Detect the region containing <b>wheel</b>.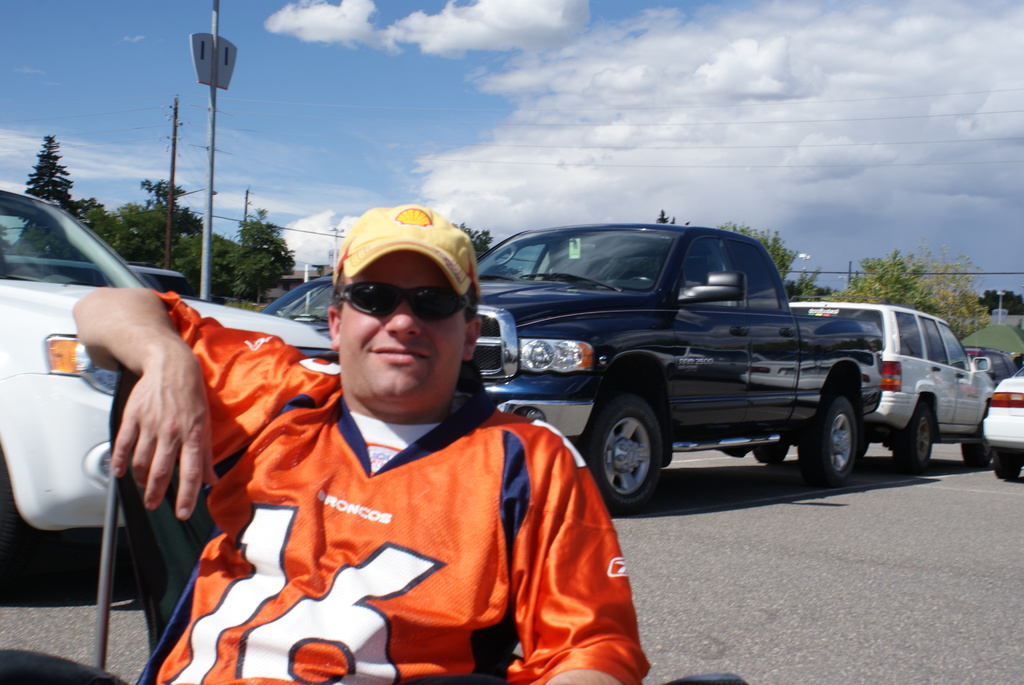
962, 422, 992, 466.
